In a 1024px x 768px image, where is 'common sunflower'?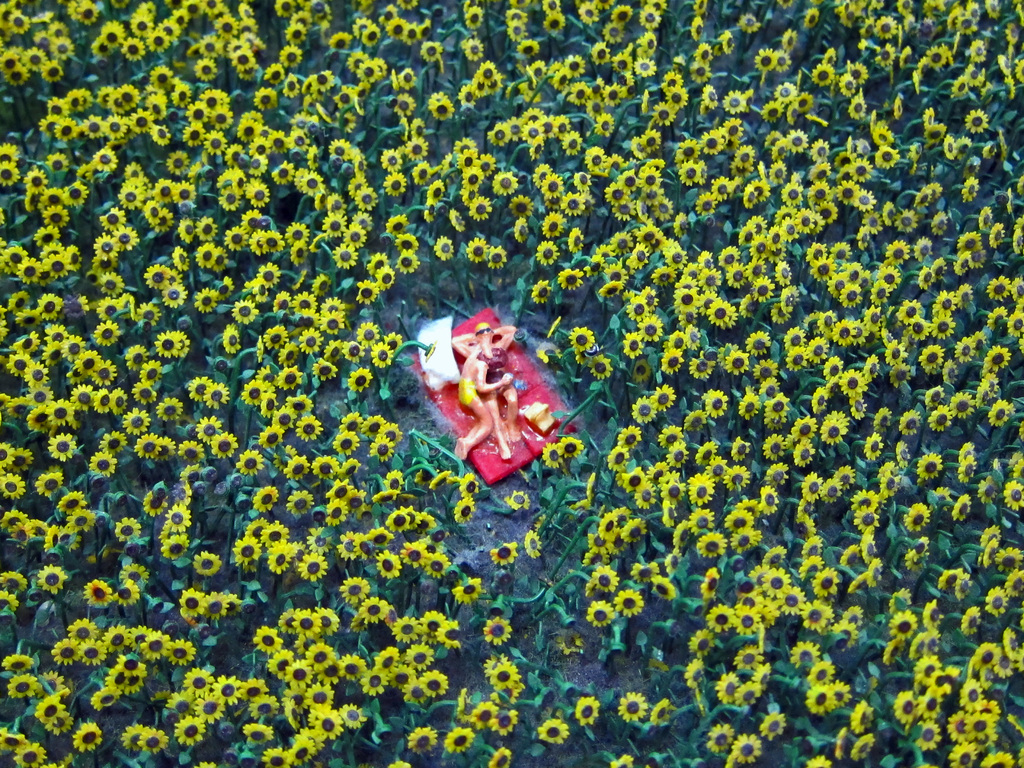
[91, 460, 116, 477].
